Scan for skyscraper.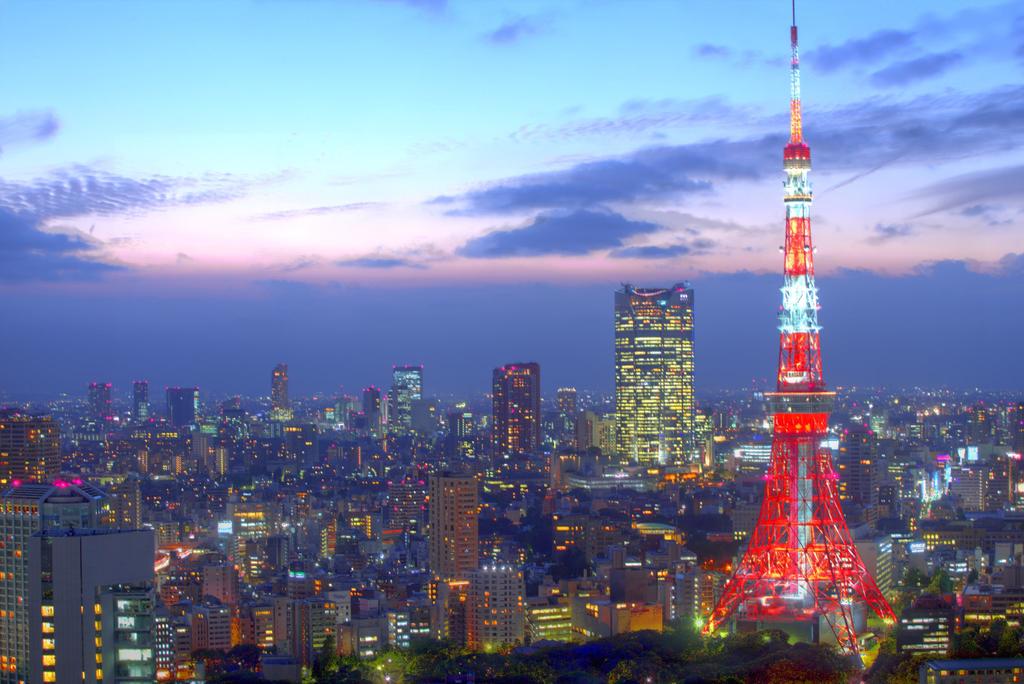
Scan result: [x1=91, y1=383, x2=112, y2=425].
